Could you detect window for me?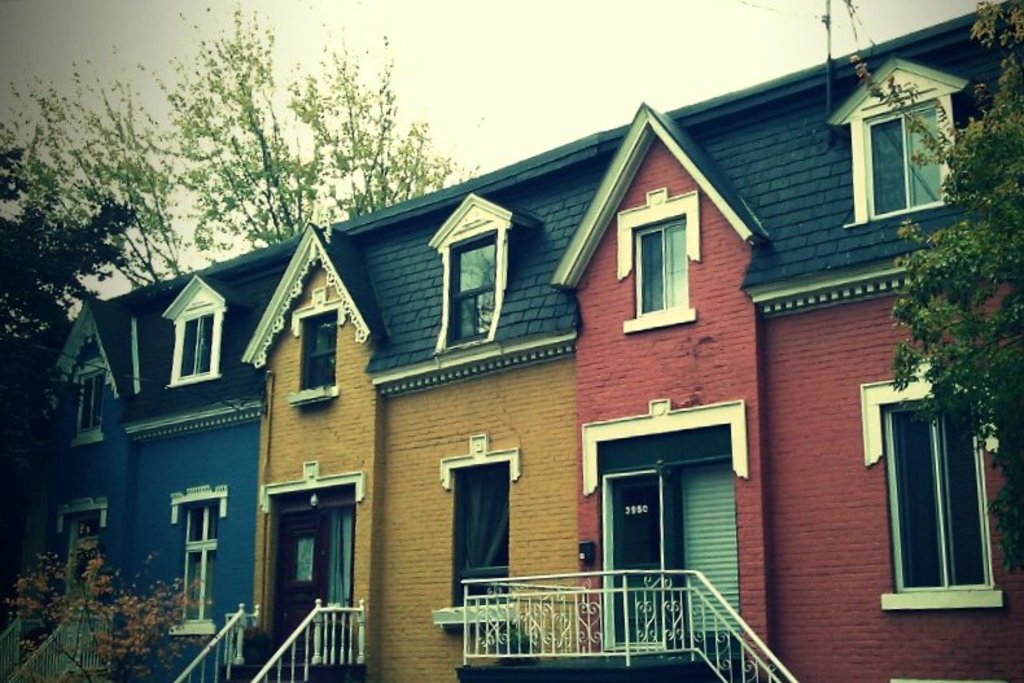
Detection result: l=175, t=312, r=211, b=373.
